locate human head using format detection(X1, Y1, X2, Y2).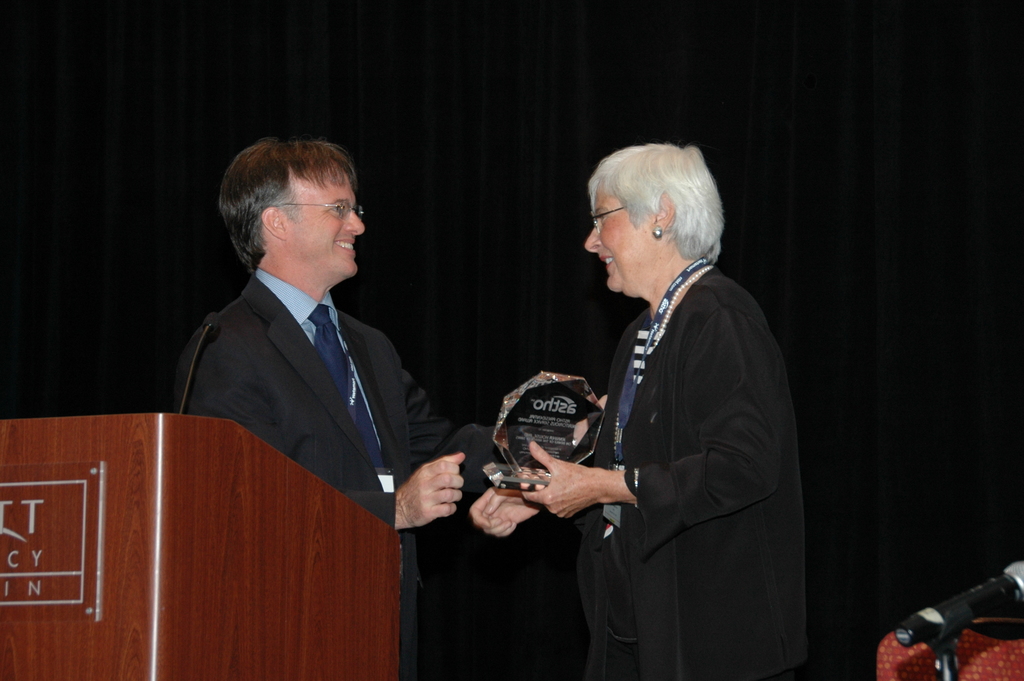
detection(214, 131, 380, 290).
